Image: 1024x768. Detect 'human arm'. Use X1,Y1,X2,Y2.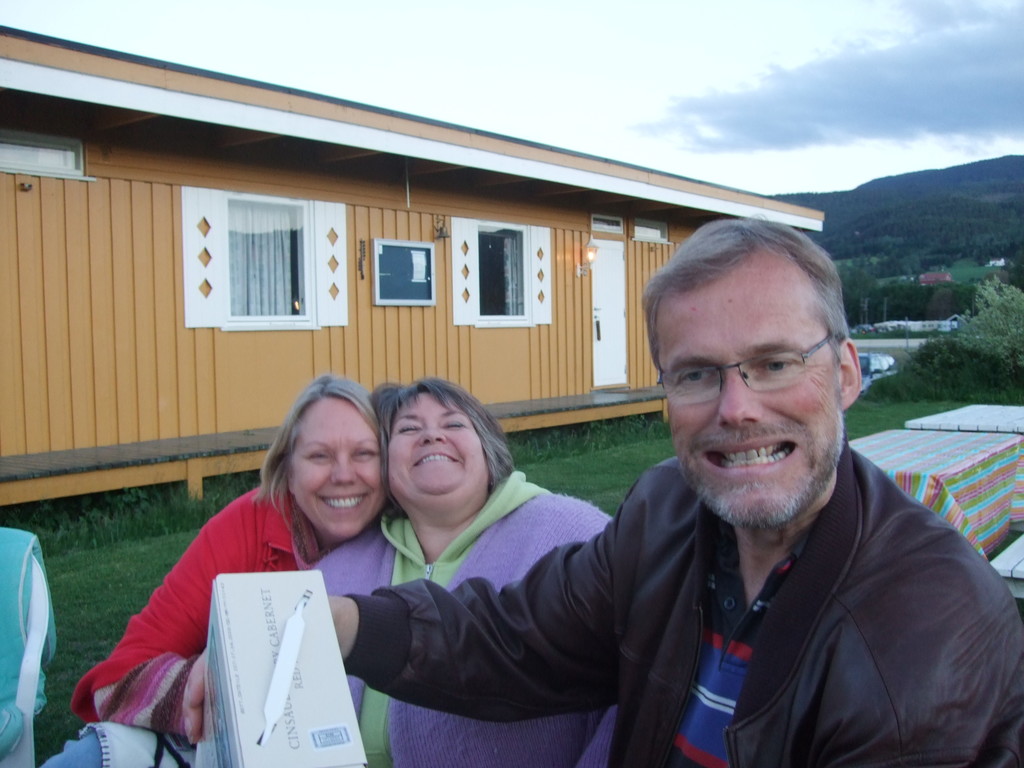
63,493,281,748.
